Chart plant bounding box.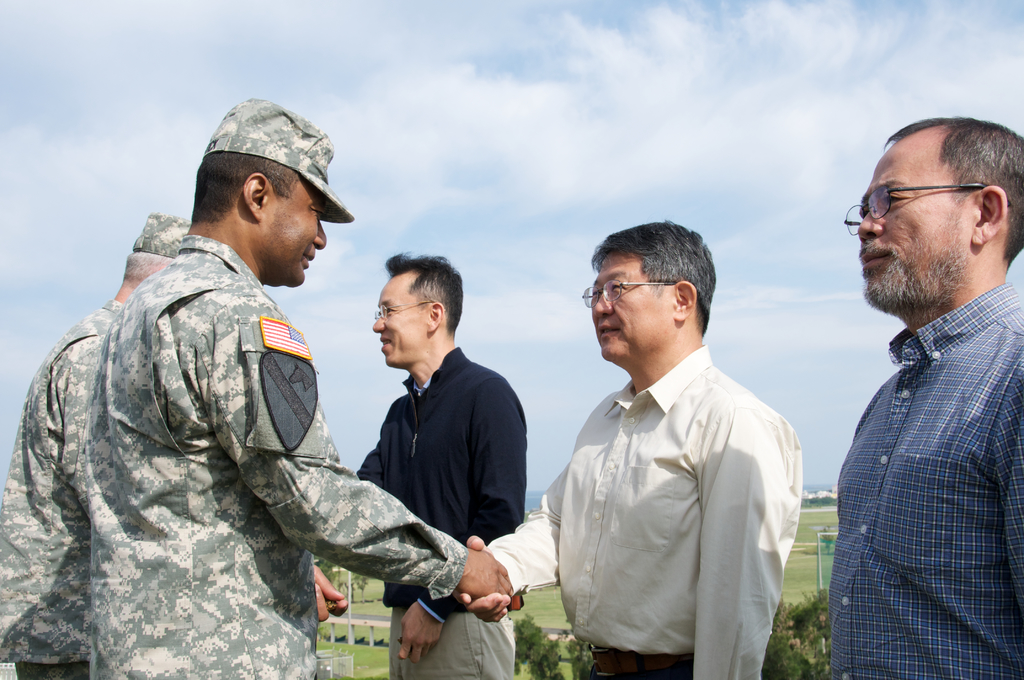
Charted: 760 584 834 679.
